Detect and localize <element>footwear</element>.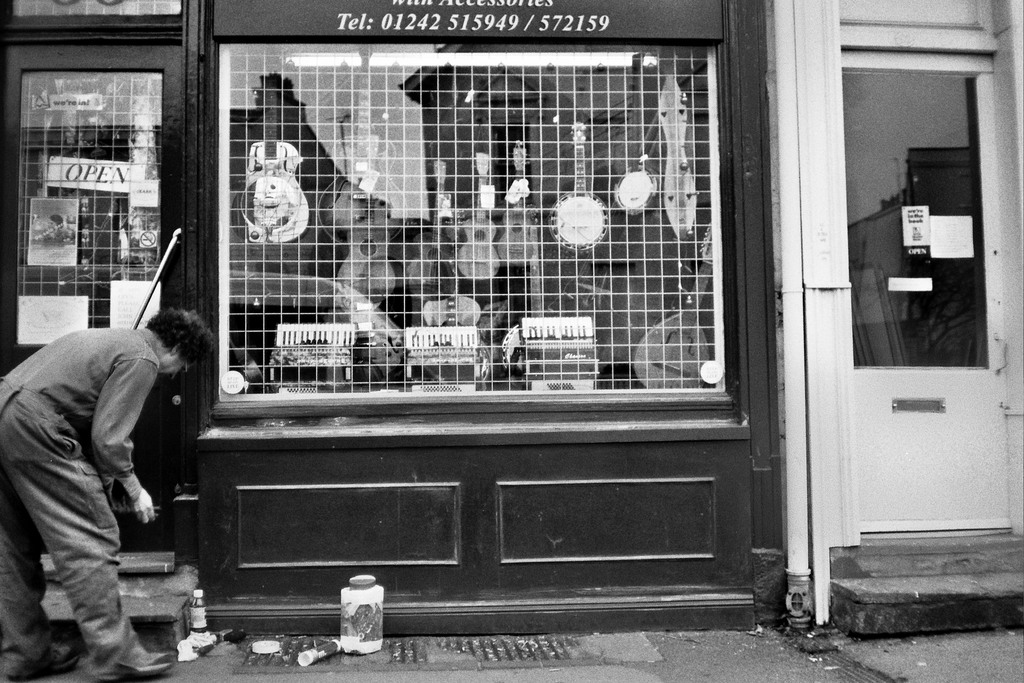
Localized at 6:642:80:682.
